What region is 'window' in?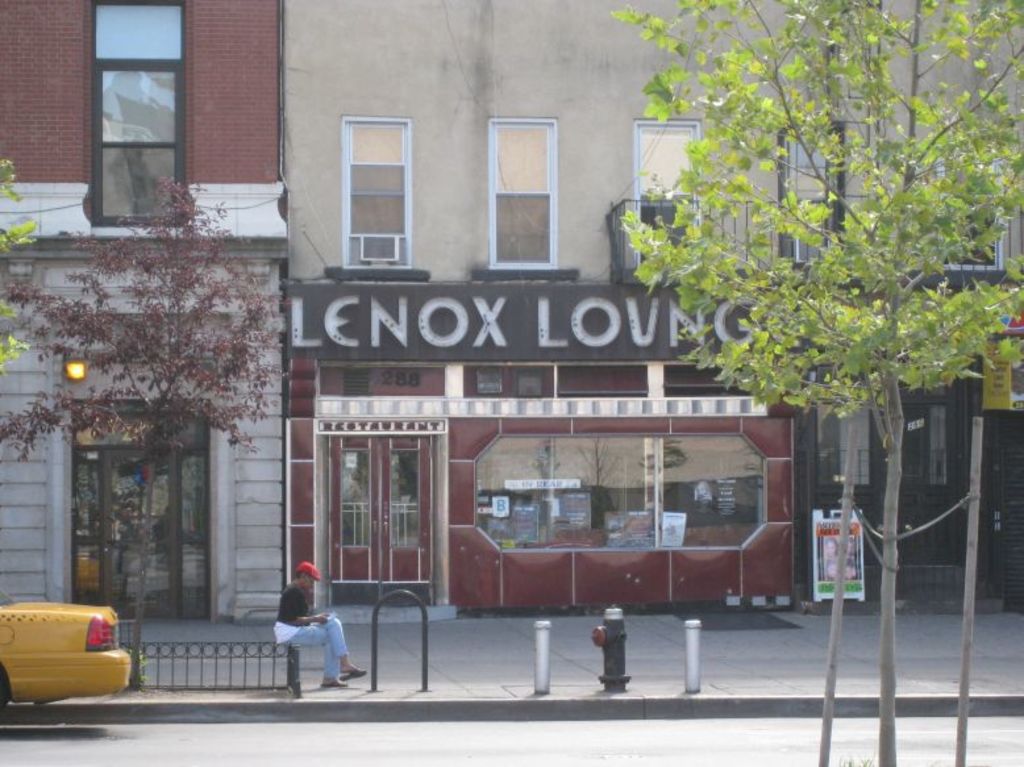
[left=767, top=125, right=834, bottom=282].
